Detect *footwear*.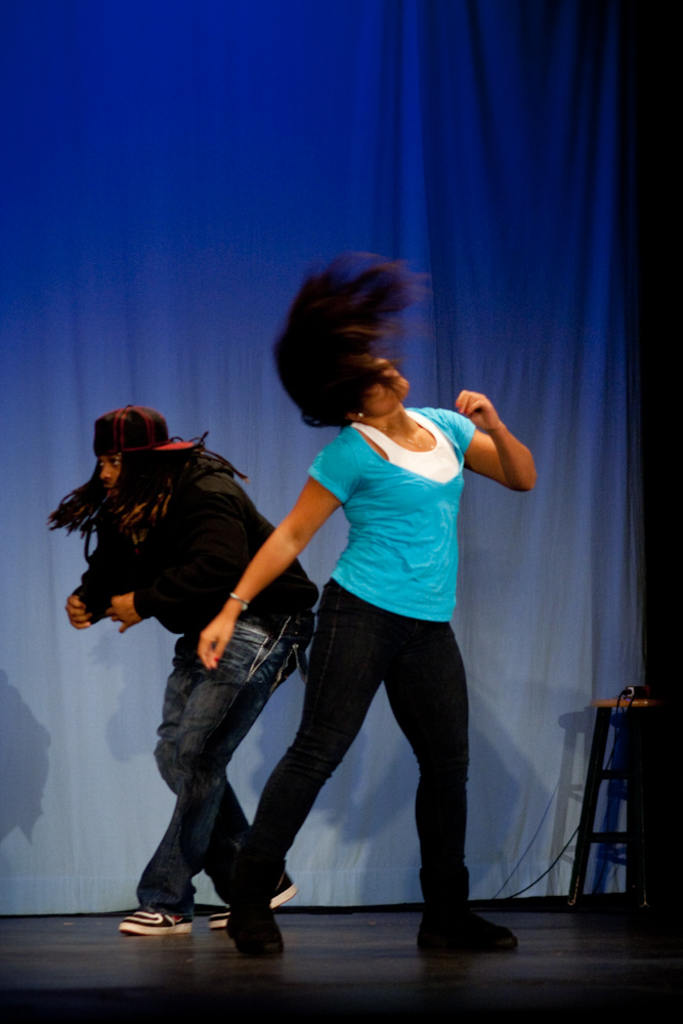
Detected at 204 873 300 932.
